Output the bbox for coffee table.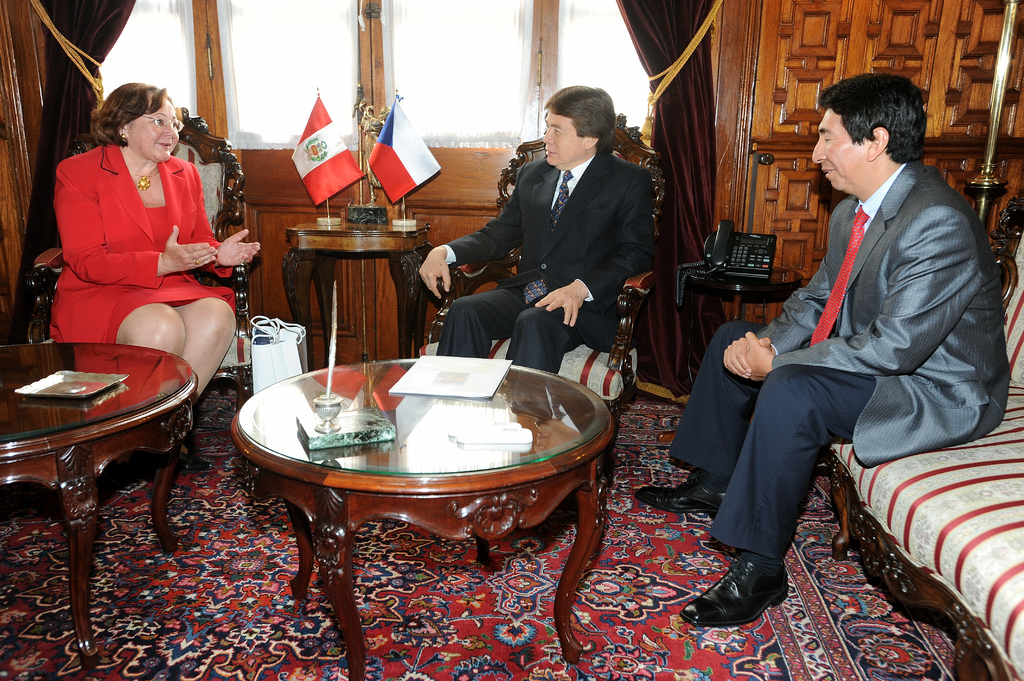
(0, 341, 202, 661).
